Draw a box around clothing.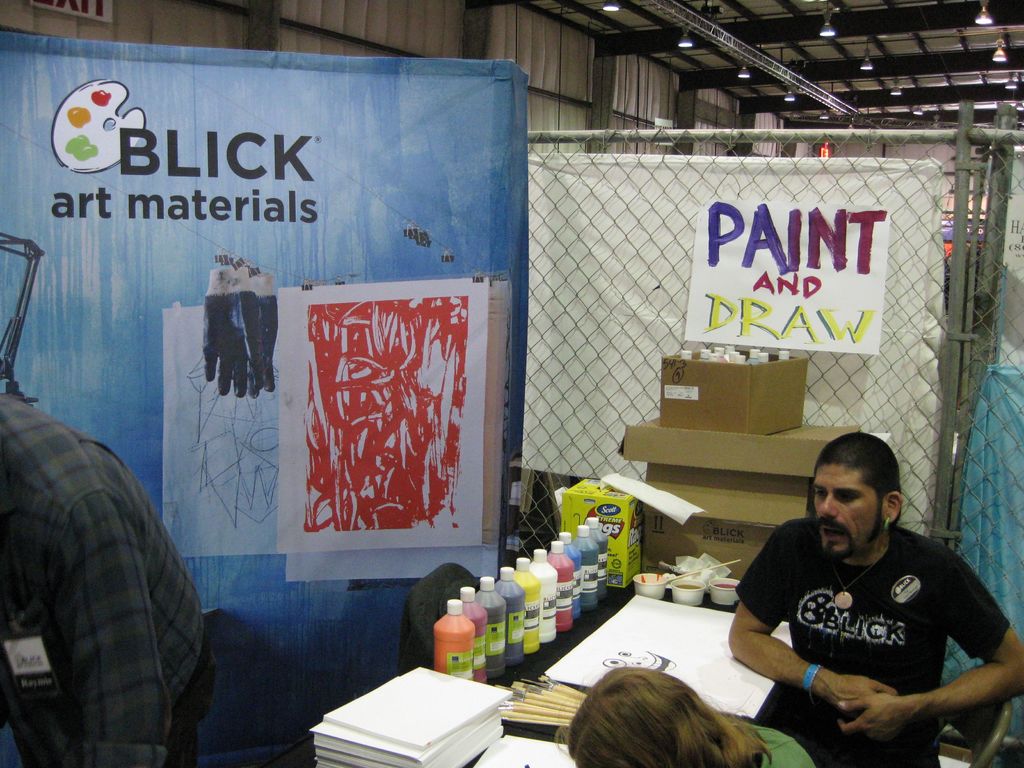
select_region(741, 492, 1009, 749).
